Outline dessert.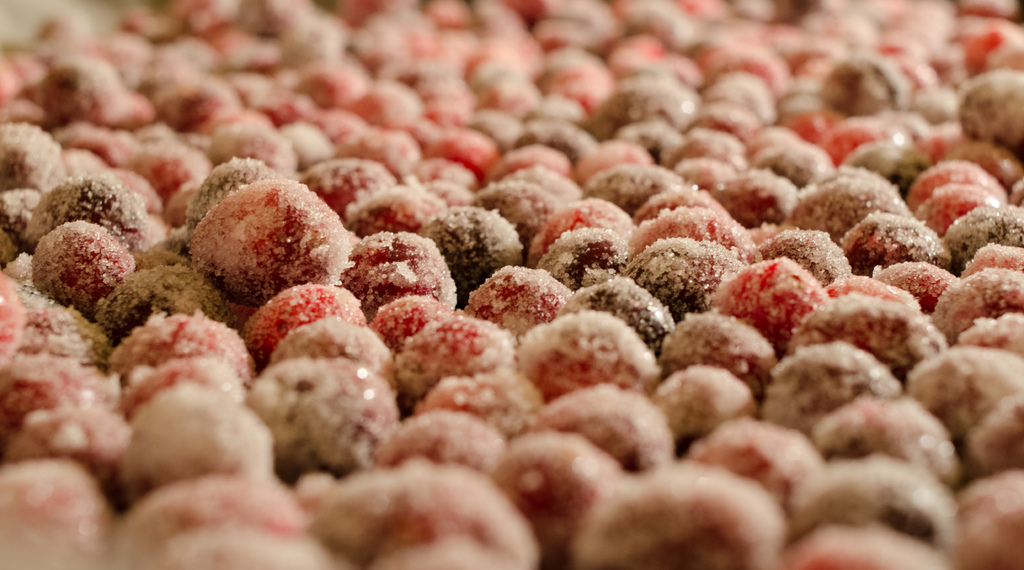
Outline: (954,245,1023,275).
